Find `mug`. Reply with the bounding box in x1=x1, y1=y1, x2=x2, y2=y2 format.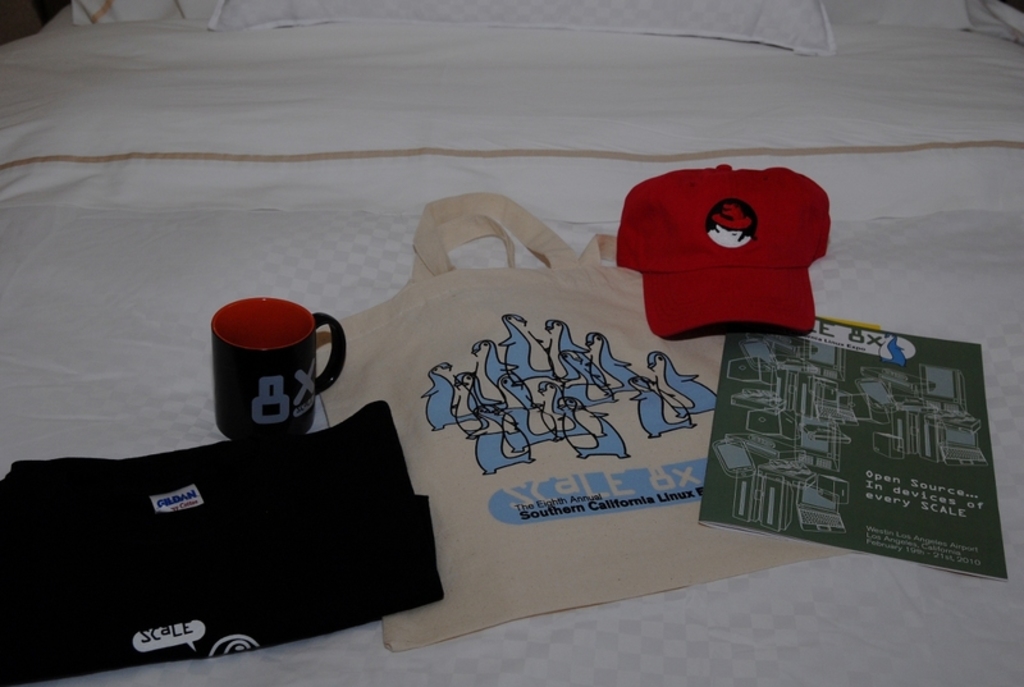
x1=209, y1=298, x2=347, y2=439.
